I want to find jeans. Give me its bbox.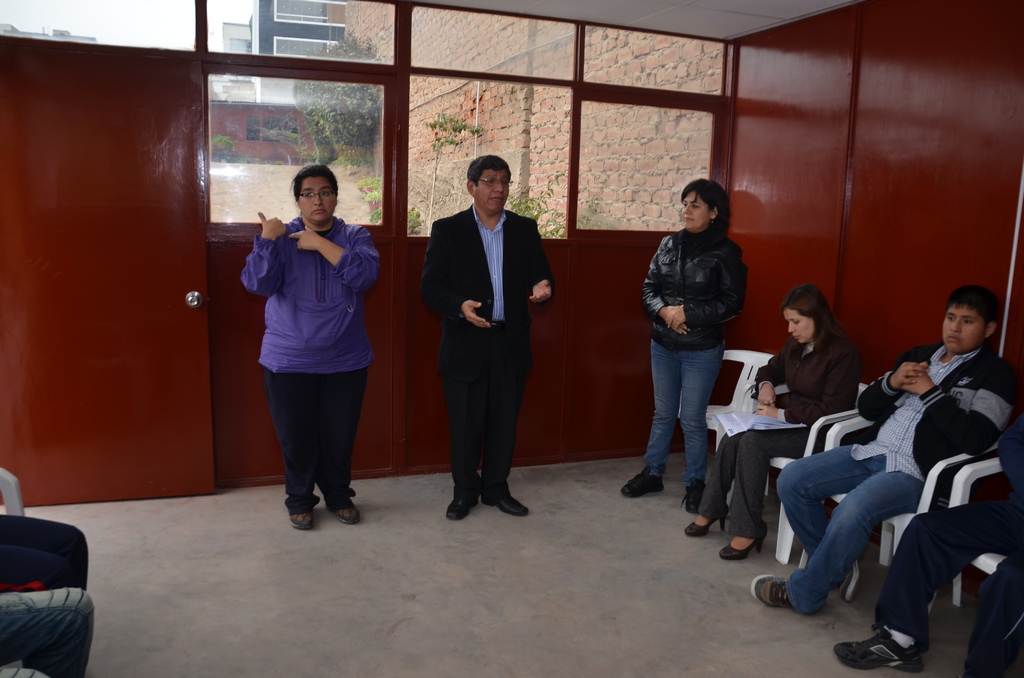
Rect(635, 331, 726, 469).
